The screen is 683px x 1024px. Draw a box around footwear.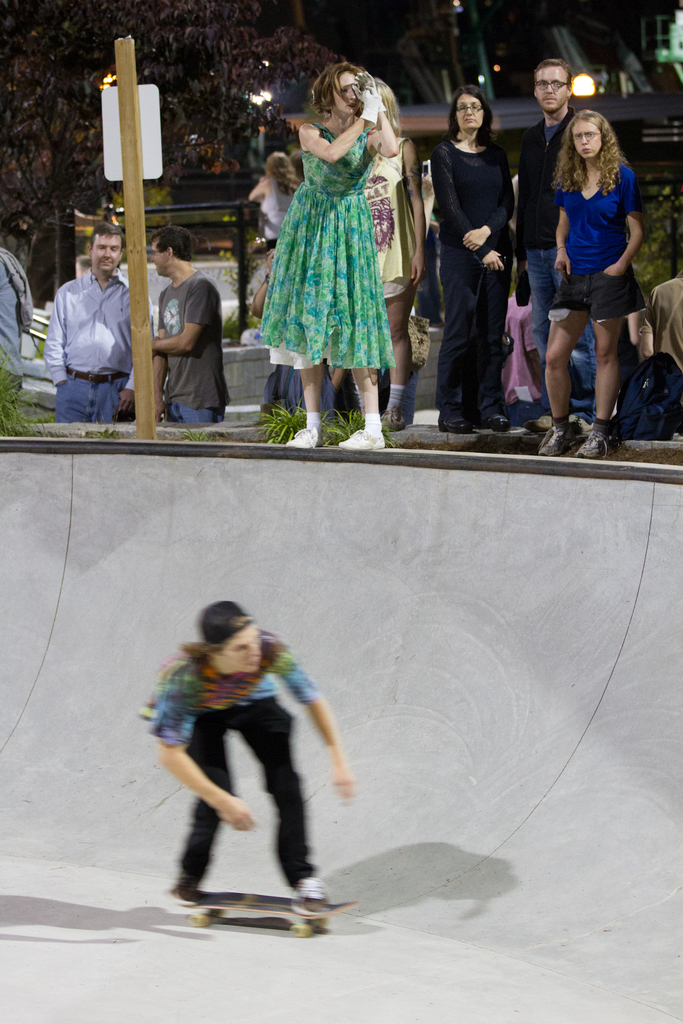
x1=336, y1=426, x2=384, y2=452.
